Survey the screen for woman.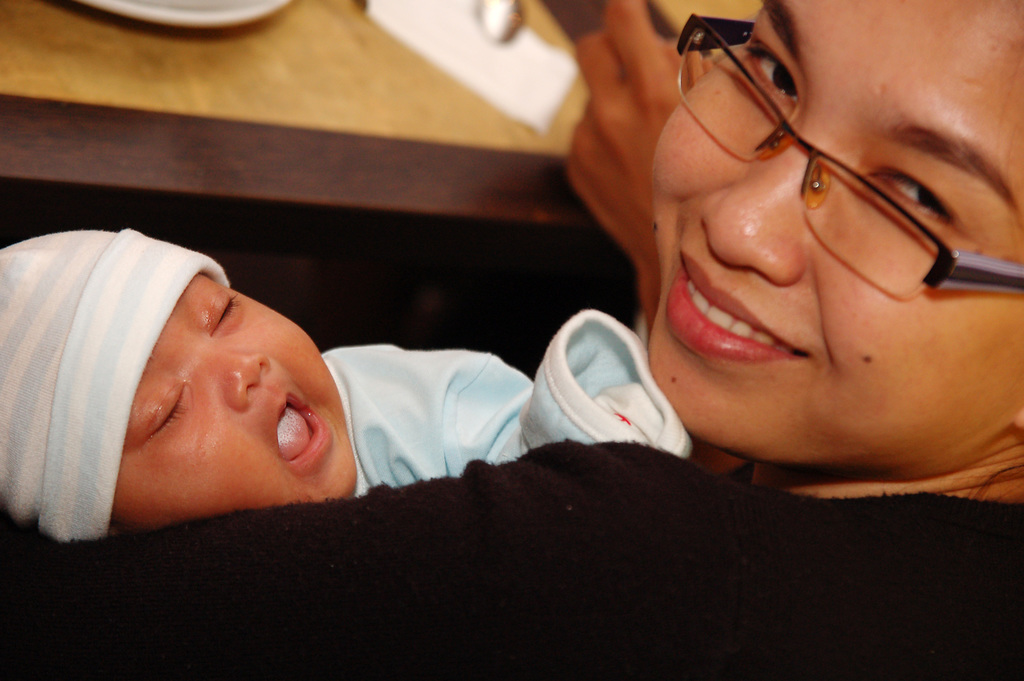
Survey found: x1=0 y1=0 x2=1023 y2=680.
